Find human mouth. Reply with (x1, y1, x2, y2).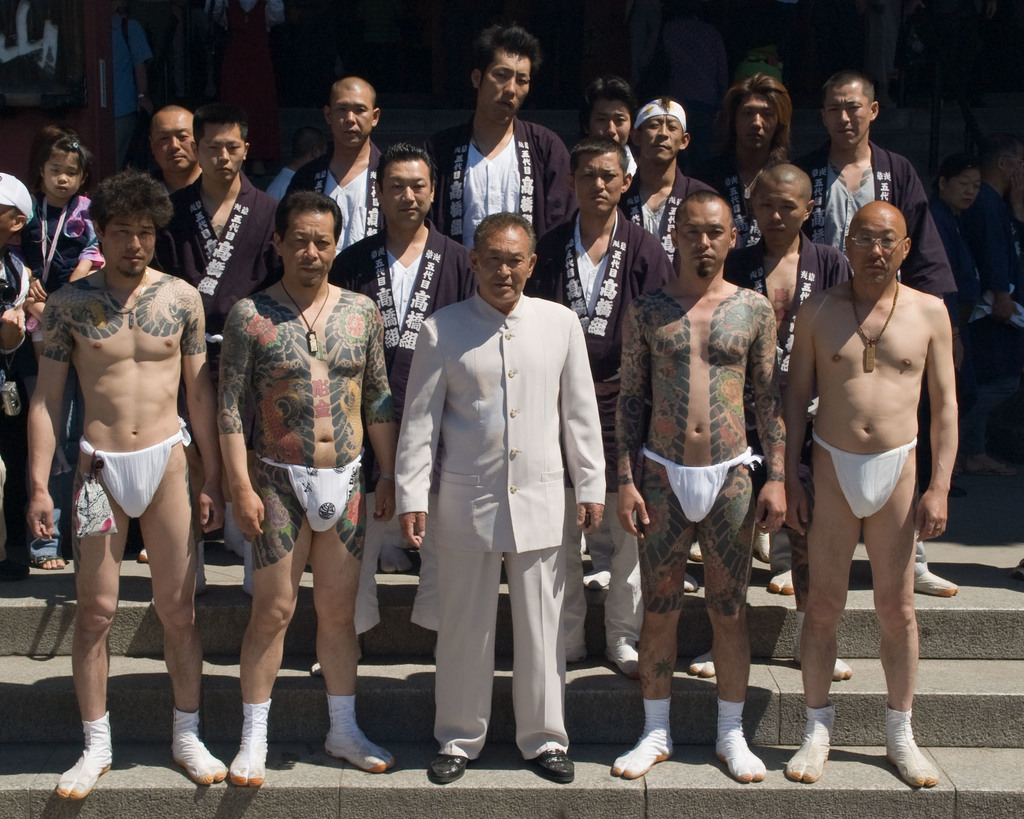
(491, 281, 512, 294).
